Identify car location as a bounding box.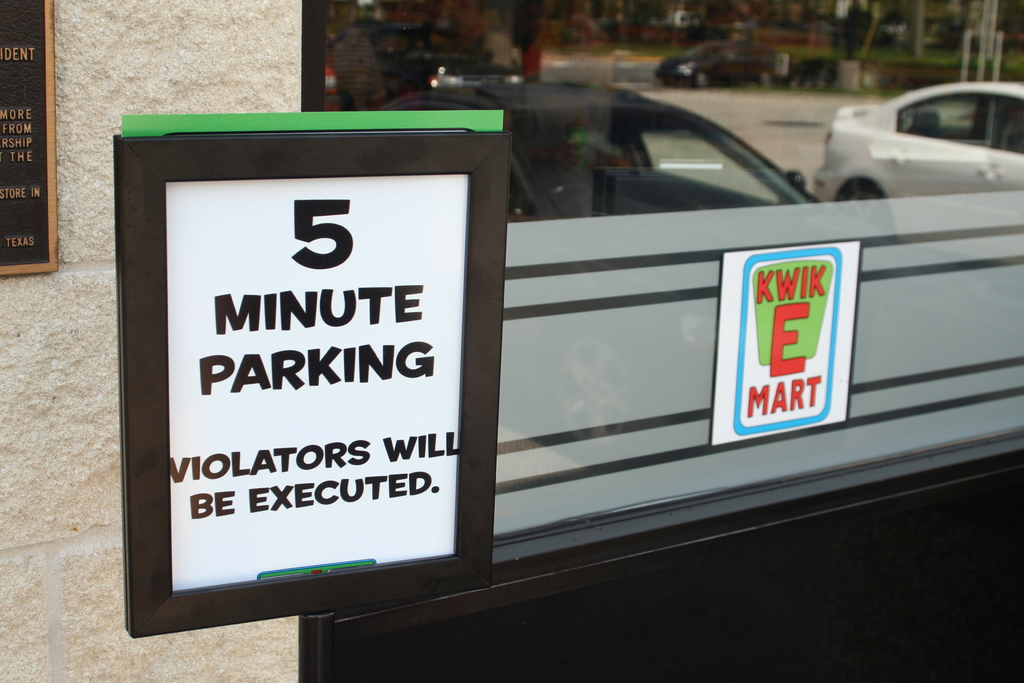
locate(330, 21, 529, 115).
